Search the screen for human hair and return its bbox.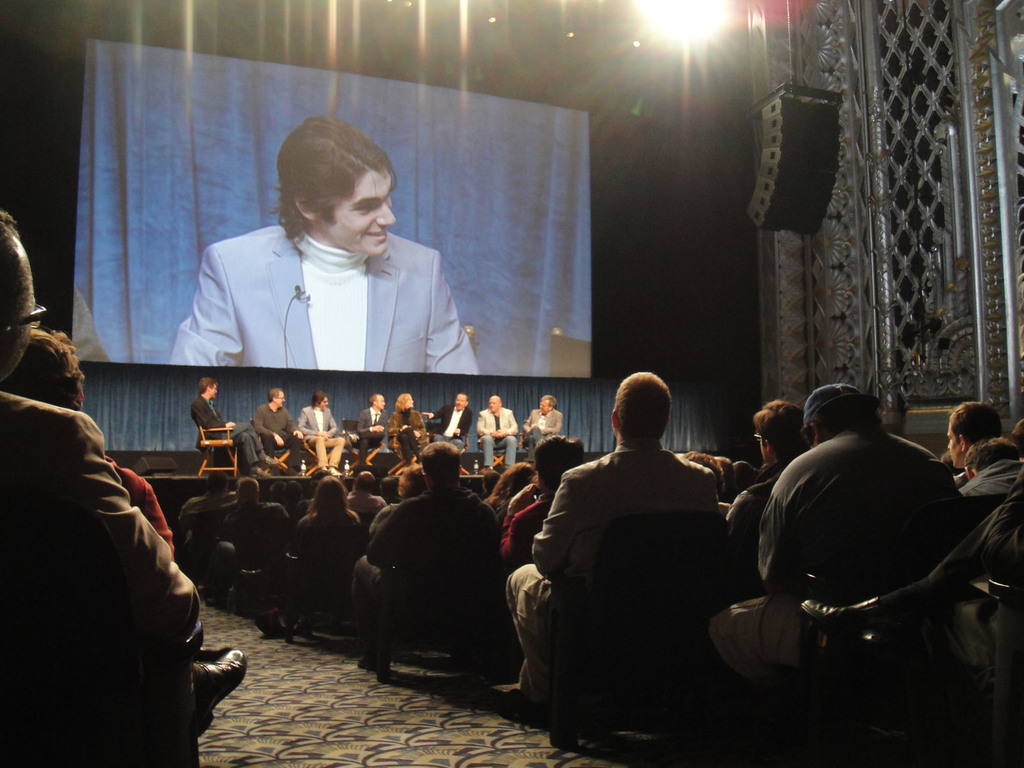
Found: locate(379, 475, 395, 497).
